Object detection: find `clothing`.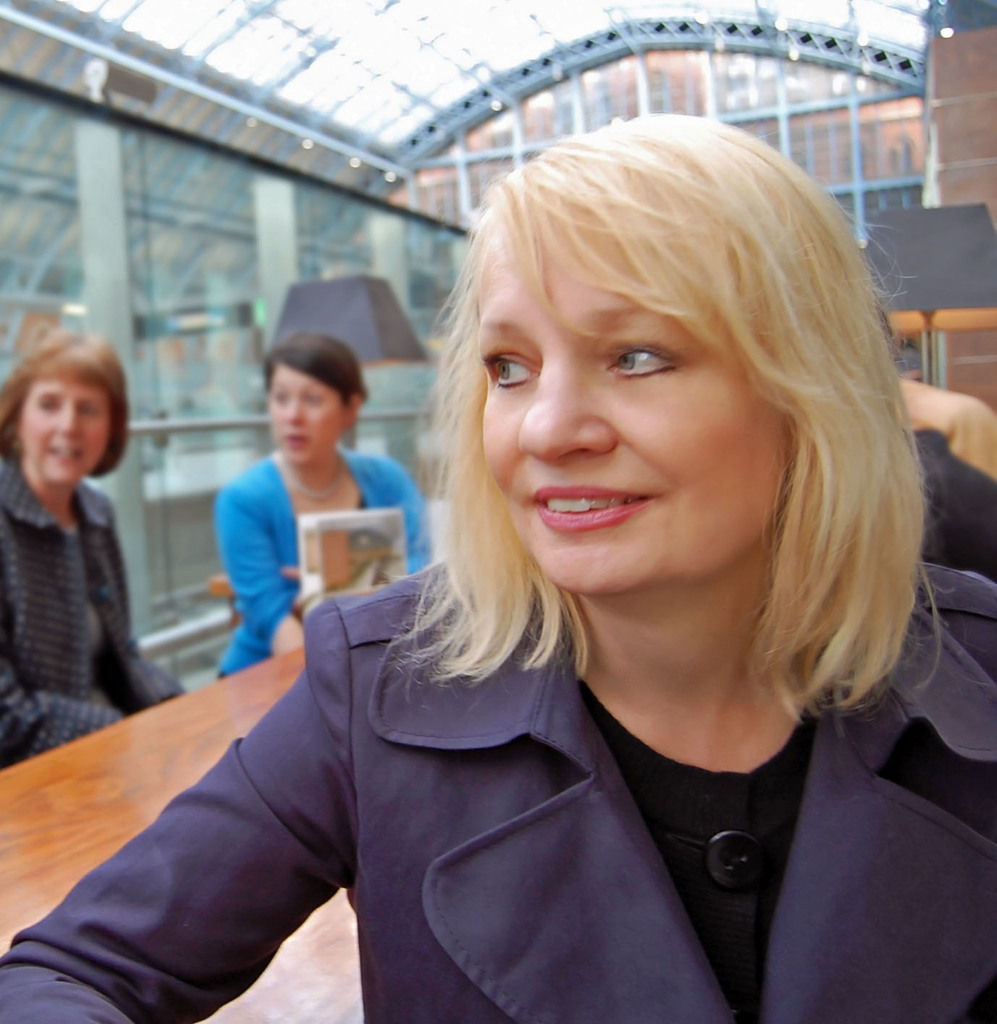
l=0, t=459, r=185, b=761.
